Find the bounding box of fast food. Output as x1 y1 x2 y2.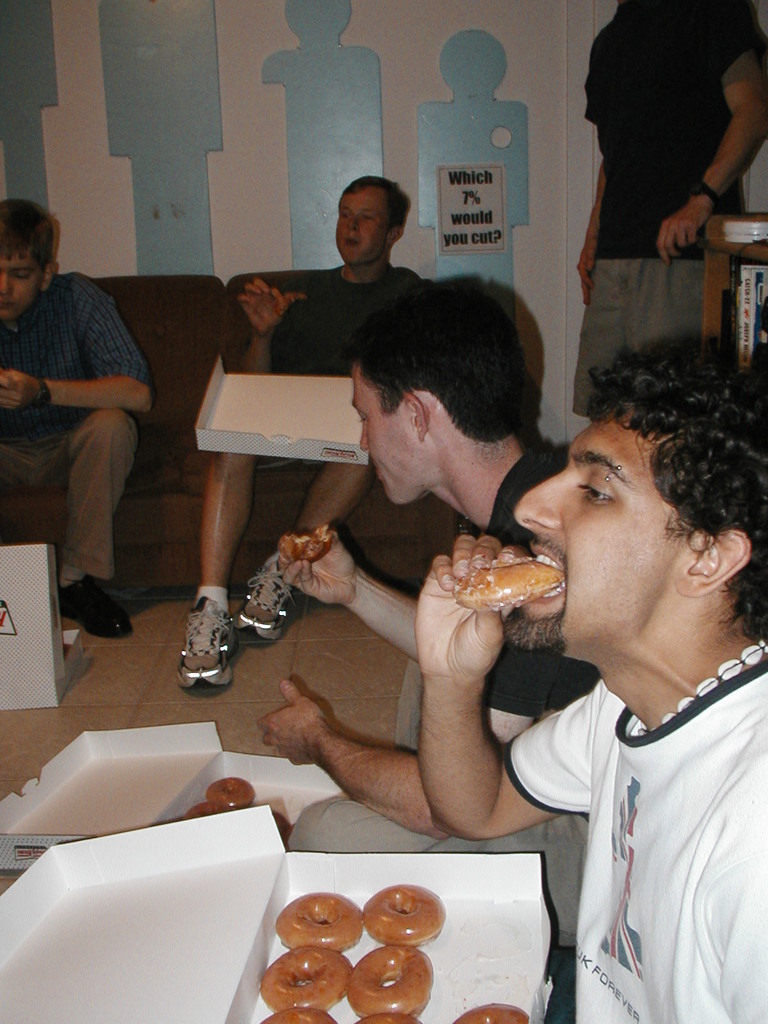
266 1005 331 1023.
